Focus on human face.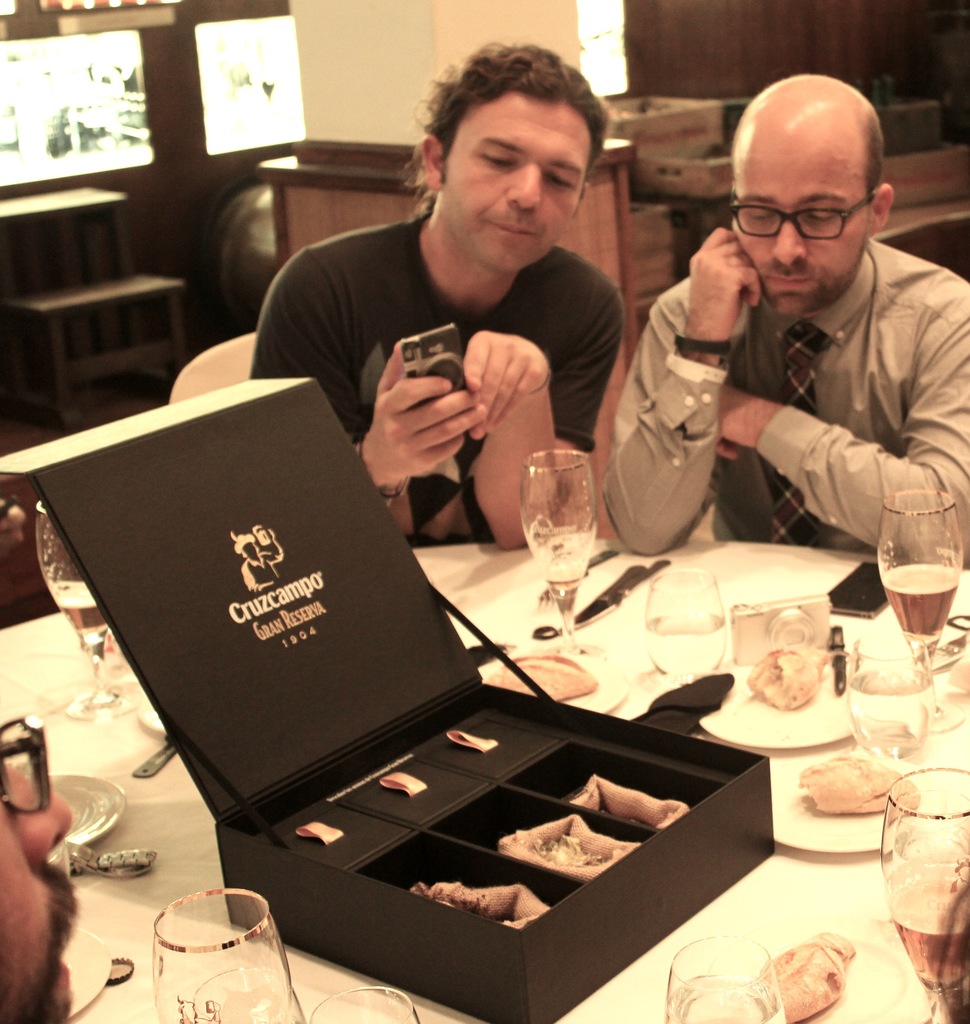
Focused at (734,130,864,316).
